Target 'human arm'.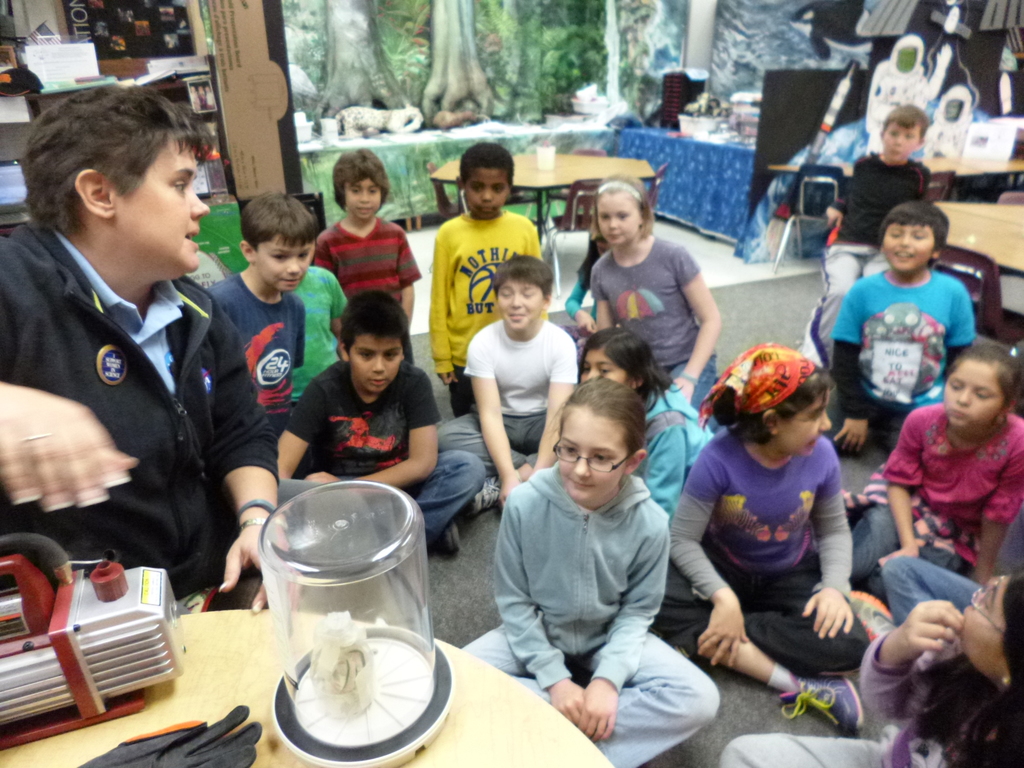
Target region: (664,450,756,664).
